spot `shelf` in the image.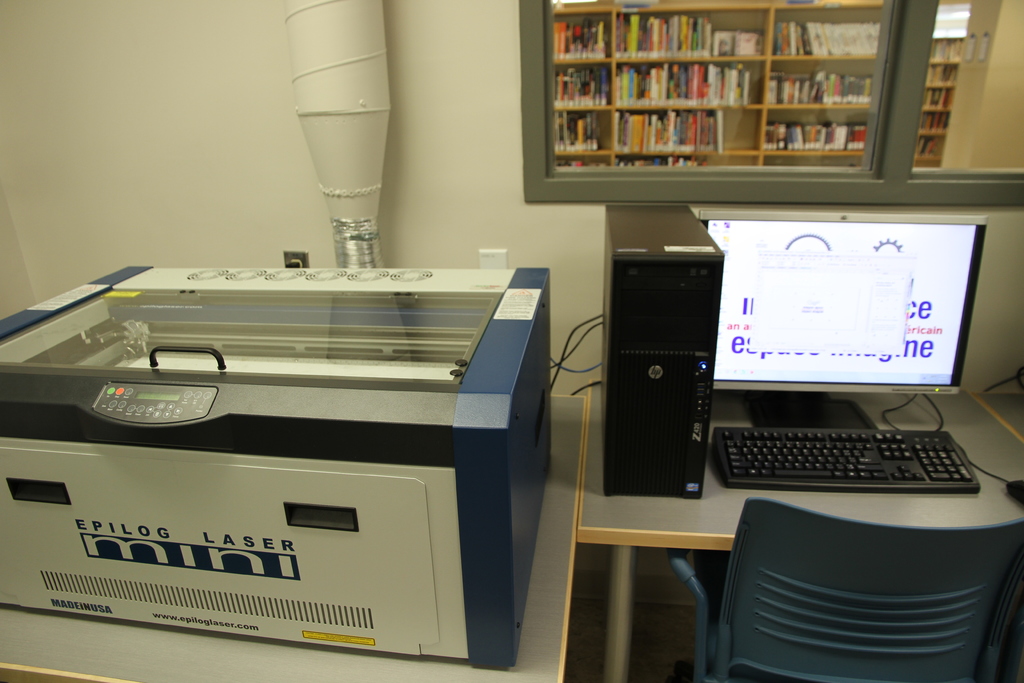
`shelf` found at box(771, 3, 899, 68).
